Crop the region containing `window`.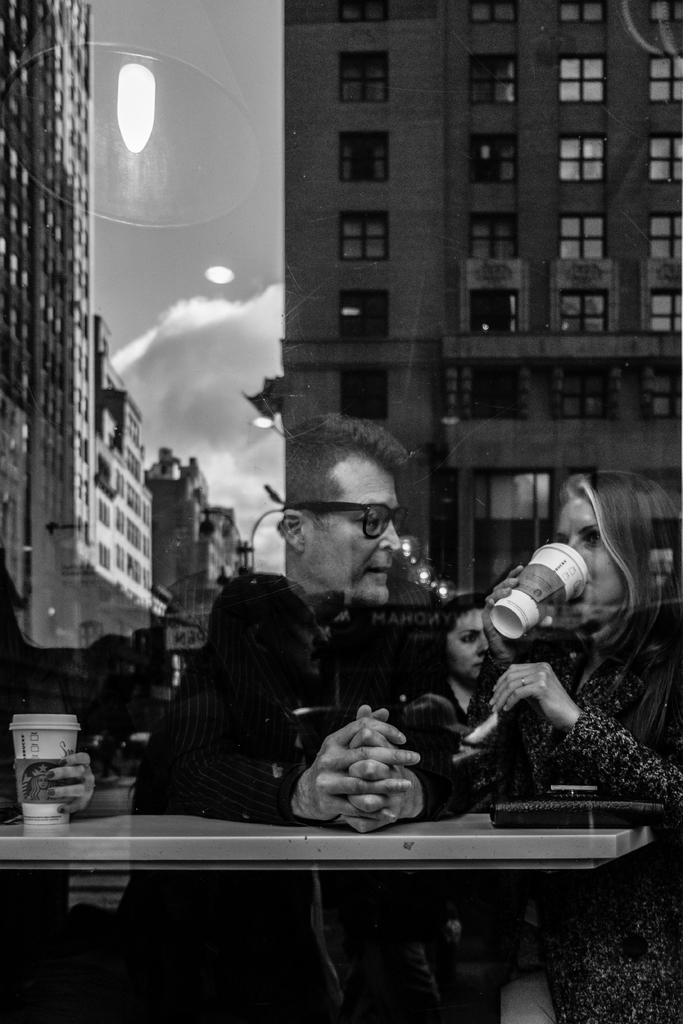
Crop region: (547,122,612,187).
